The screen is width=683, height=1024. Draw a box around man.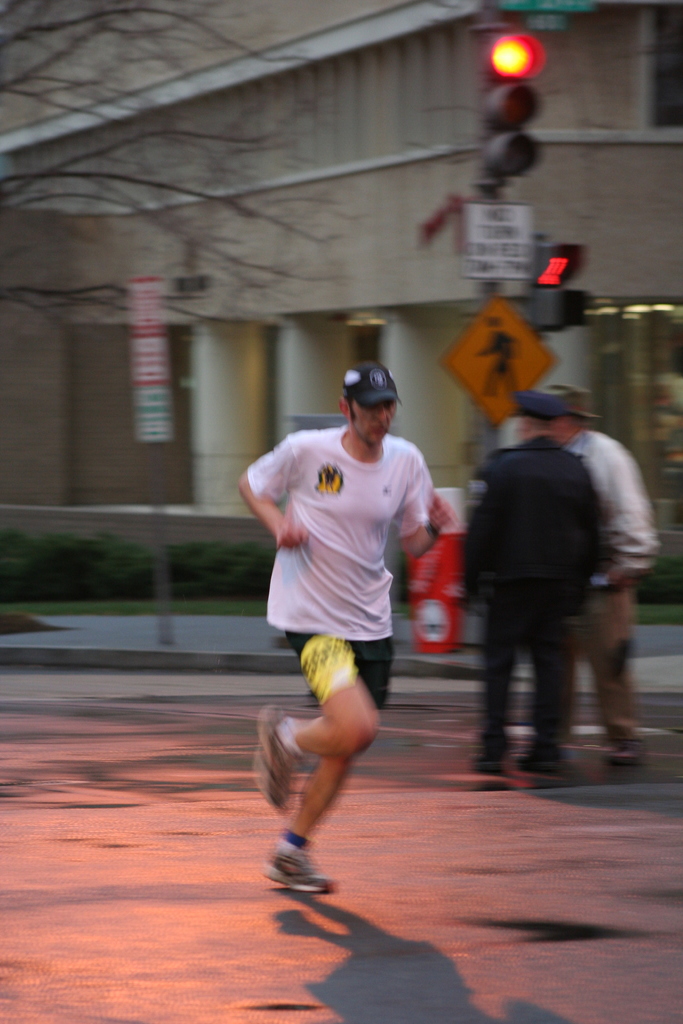
rect(553, 378, 659, 777).
